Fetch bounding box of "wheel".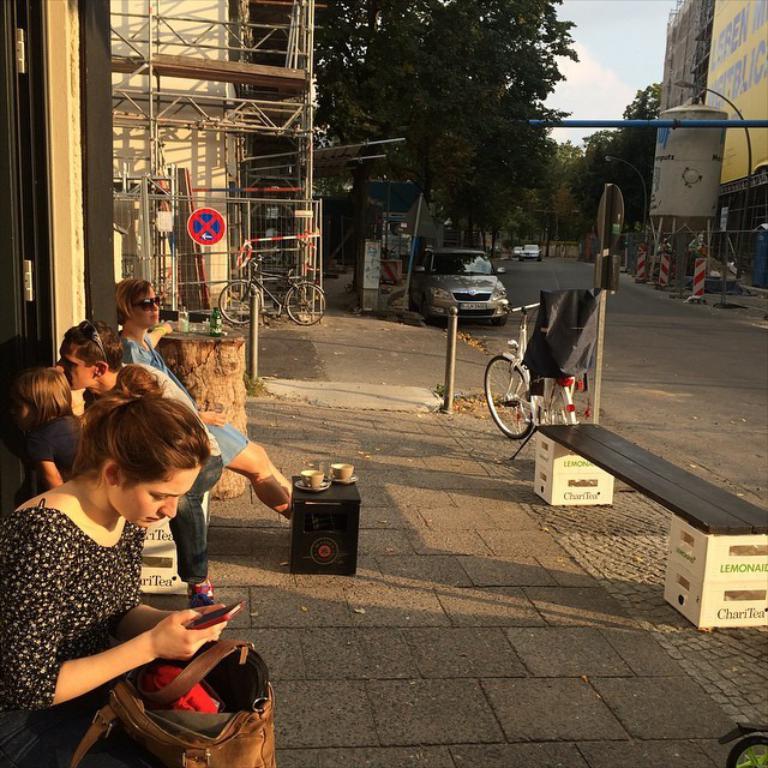
Bbox: <bbox>494, 314, 509, 328</bbox>.
